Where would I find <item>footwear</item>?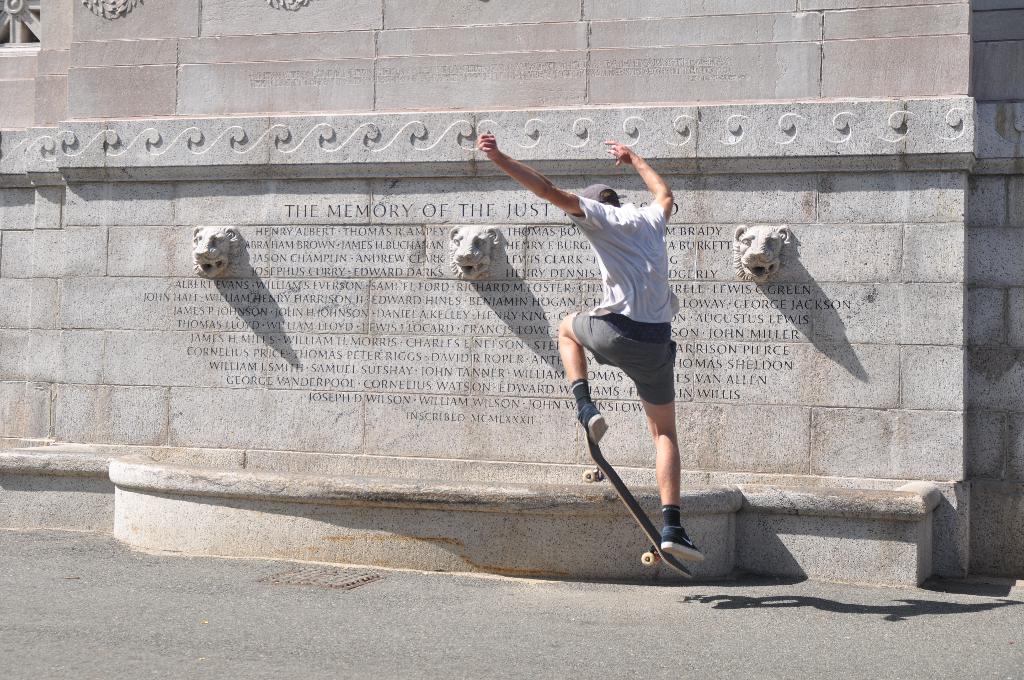
At rect(659, 524, 706, 561).
